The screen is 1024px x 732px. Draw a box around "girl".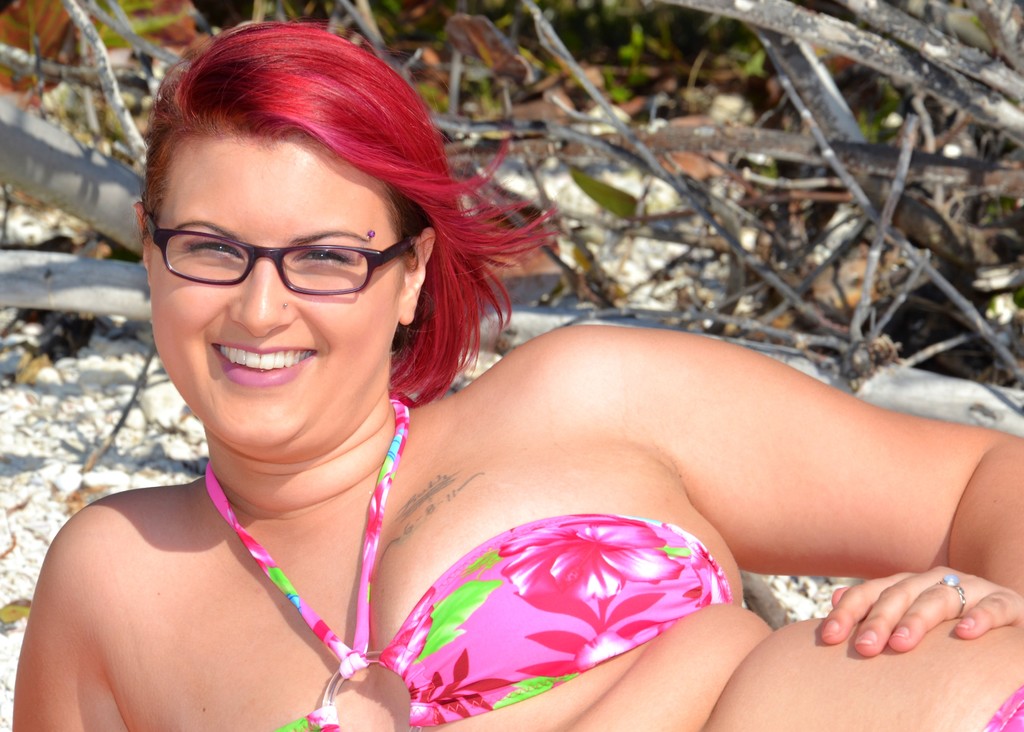
(13, 19, 1023, 731).
